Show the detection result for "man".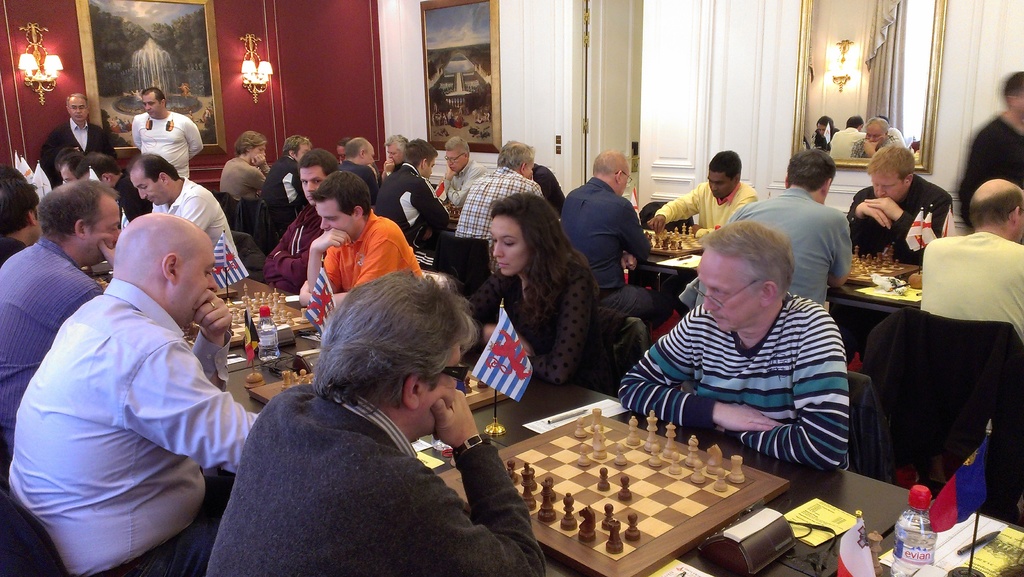
[left=440, top=137, right=480, bottom=204].
